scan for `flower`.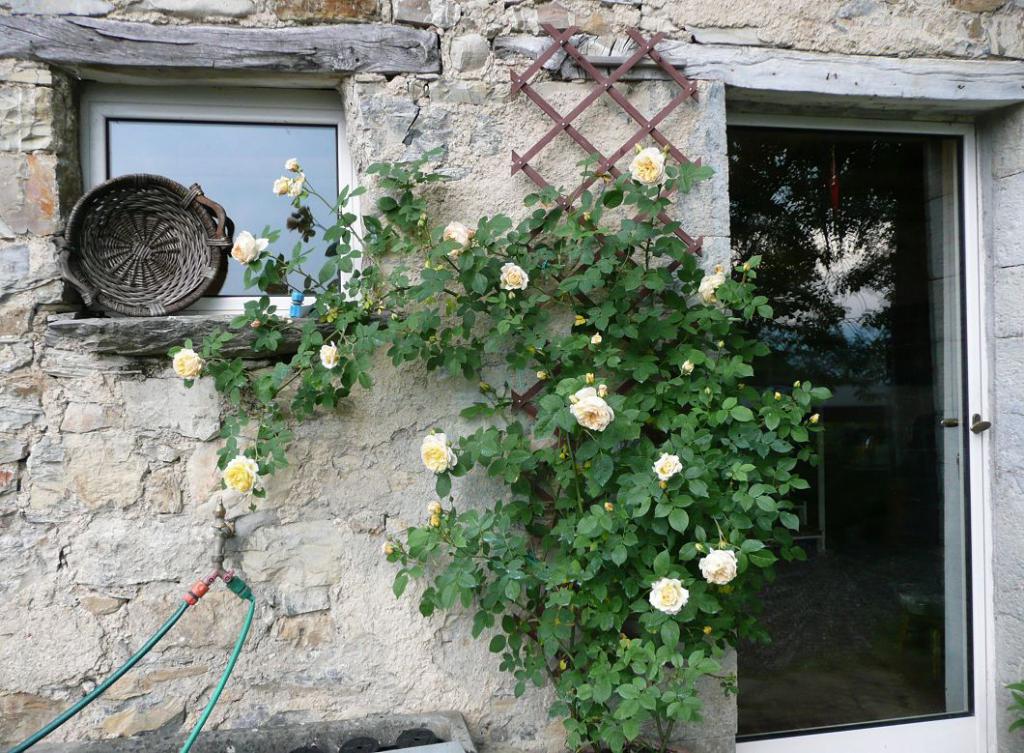
Scan result: select_region(697, 546, 736, 583).
